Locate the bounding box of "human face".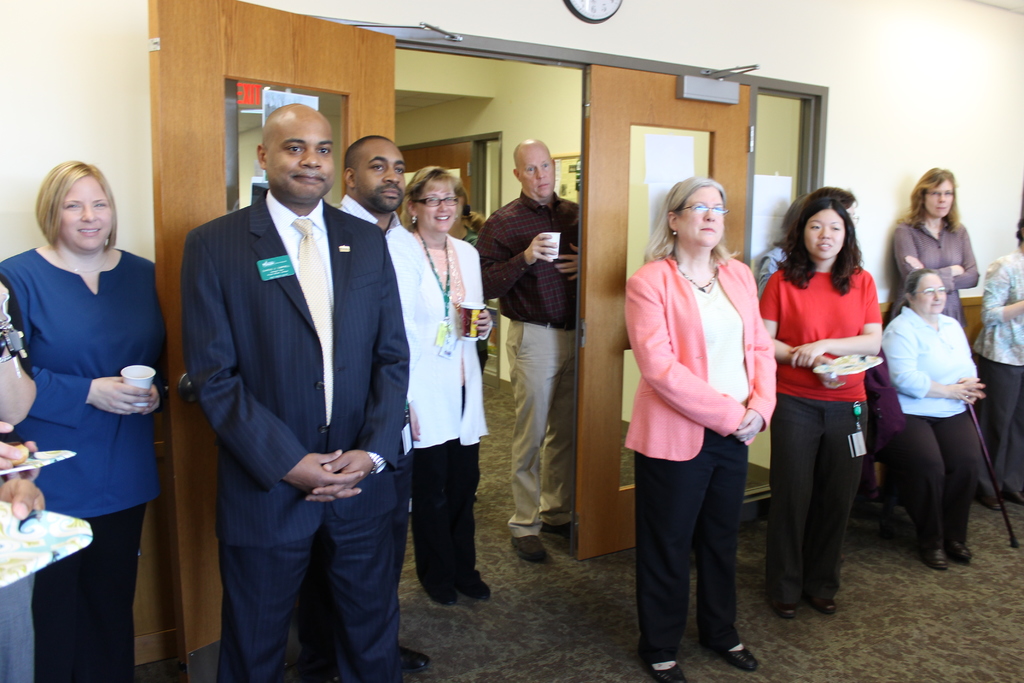
Bounding box: bbox=(266, 118, 335, 201).
